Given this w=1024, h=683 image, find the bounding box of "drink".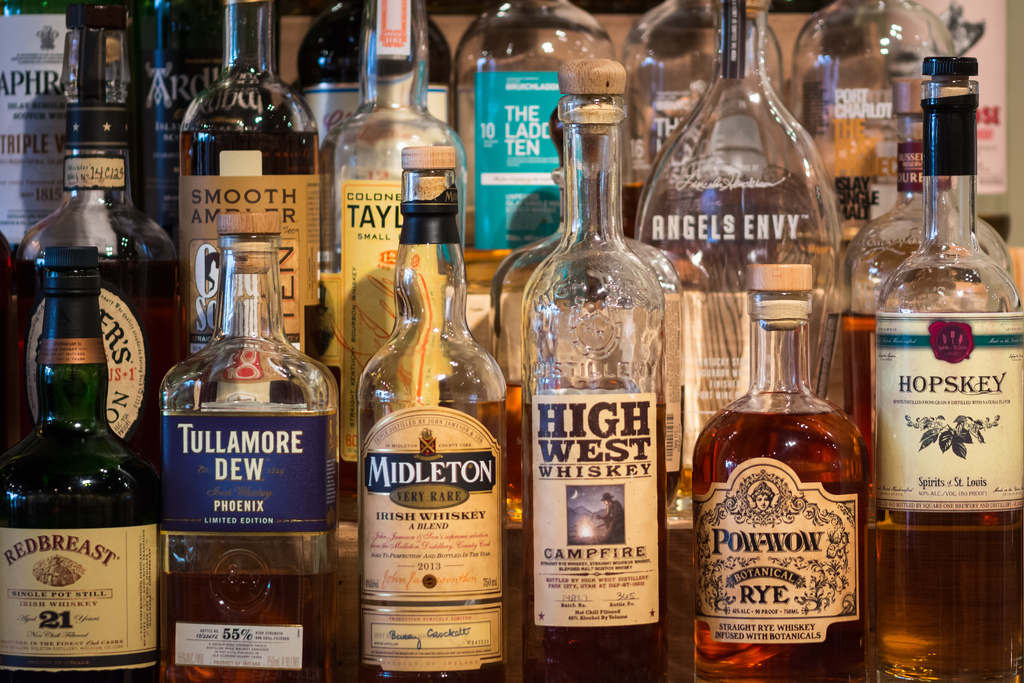
pyautogui.locateOnScreen(522, 59, 664, 682).
